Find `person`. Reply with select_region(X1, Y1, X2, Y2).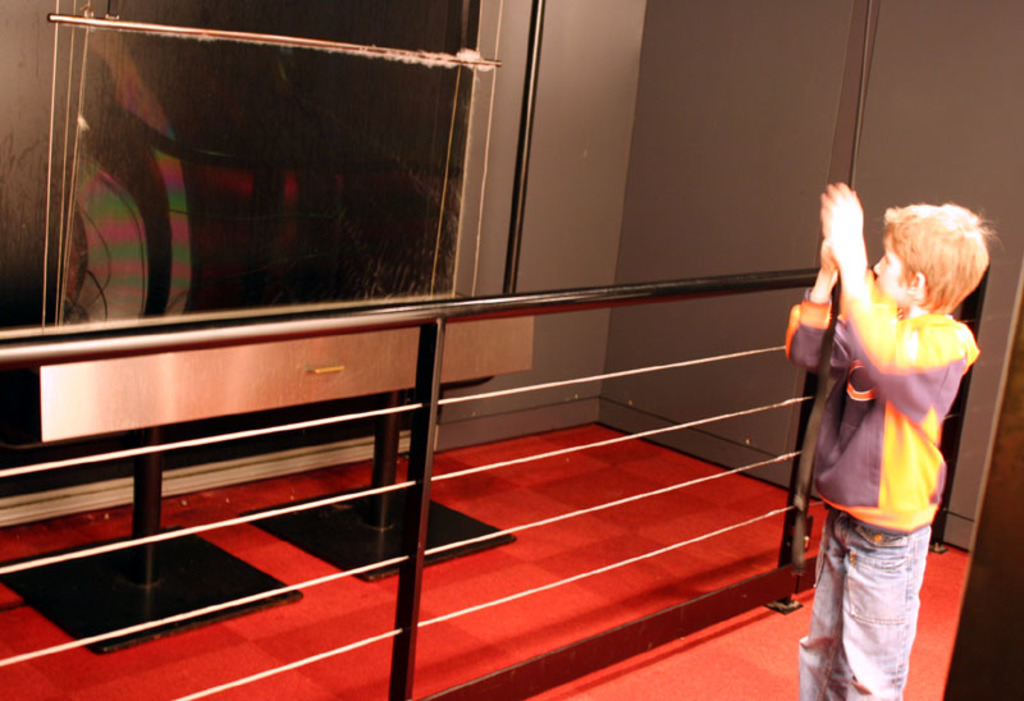
select_region(772, 175, 987, 673).
